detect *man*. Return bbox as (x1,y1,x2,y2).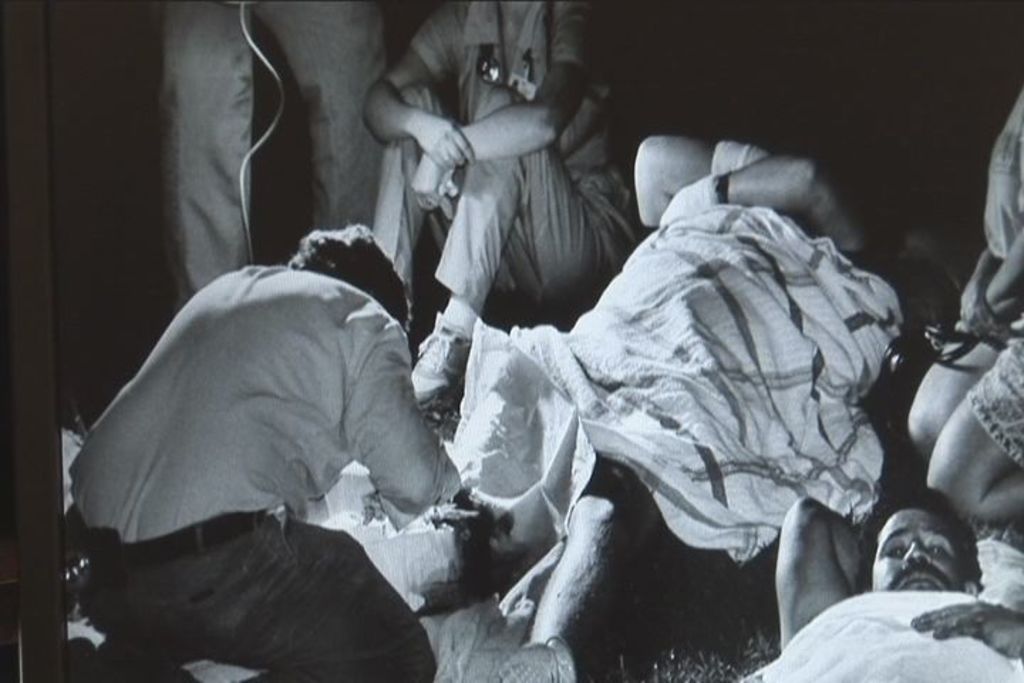
(779,488,1023,682).
